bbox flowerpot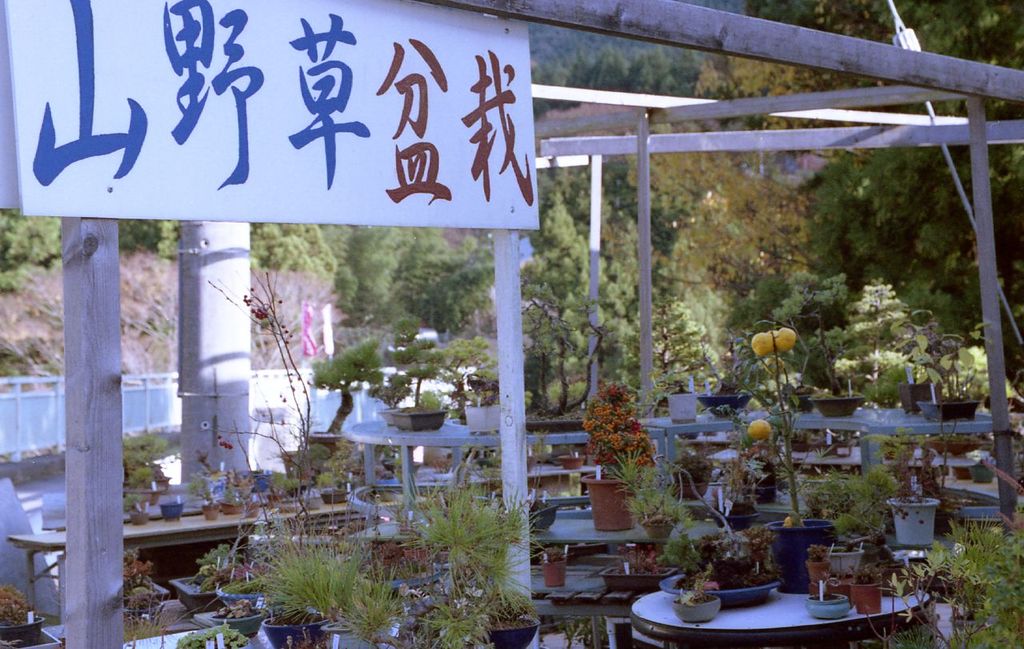
810, 399, 866, 418
